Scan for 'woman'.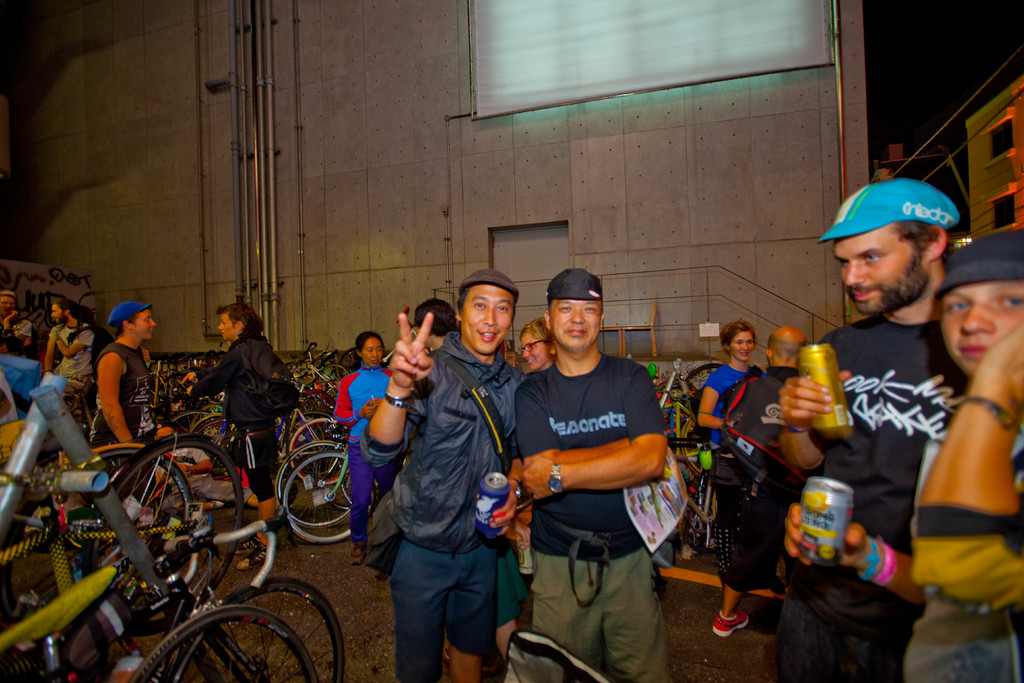
Scan result: [320,322,412,548].
